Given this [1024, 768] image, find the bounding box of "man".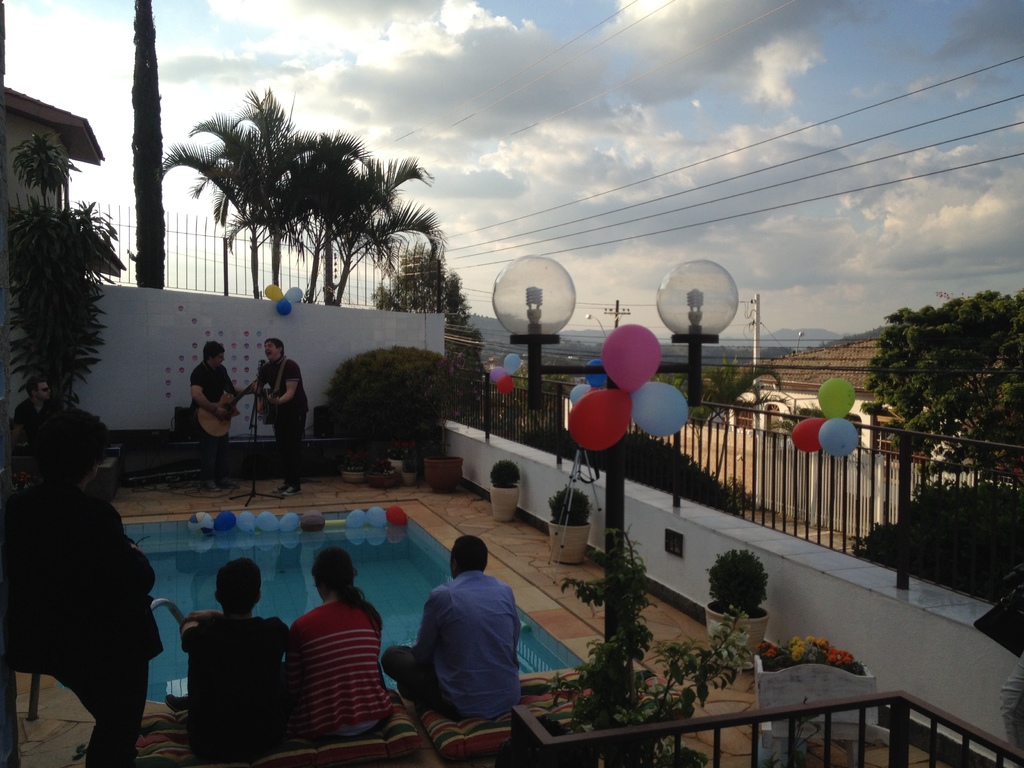
191:337:243:495.
